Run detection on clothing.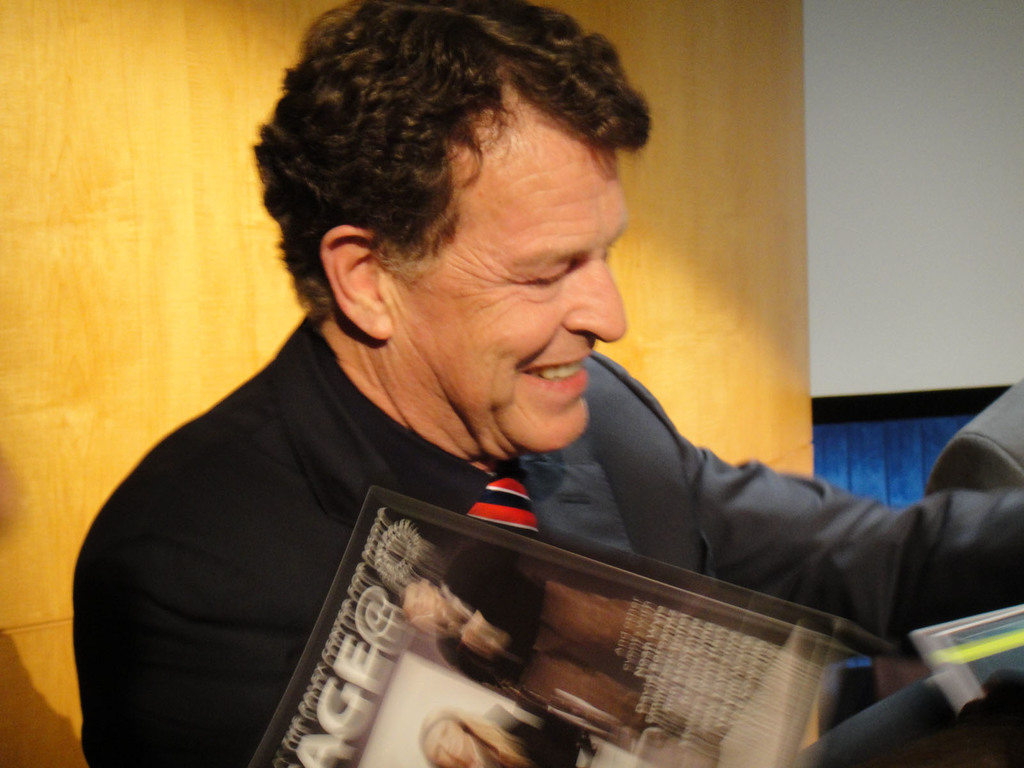
Result: box(109, 166, 961, 767).
